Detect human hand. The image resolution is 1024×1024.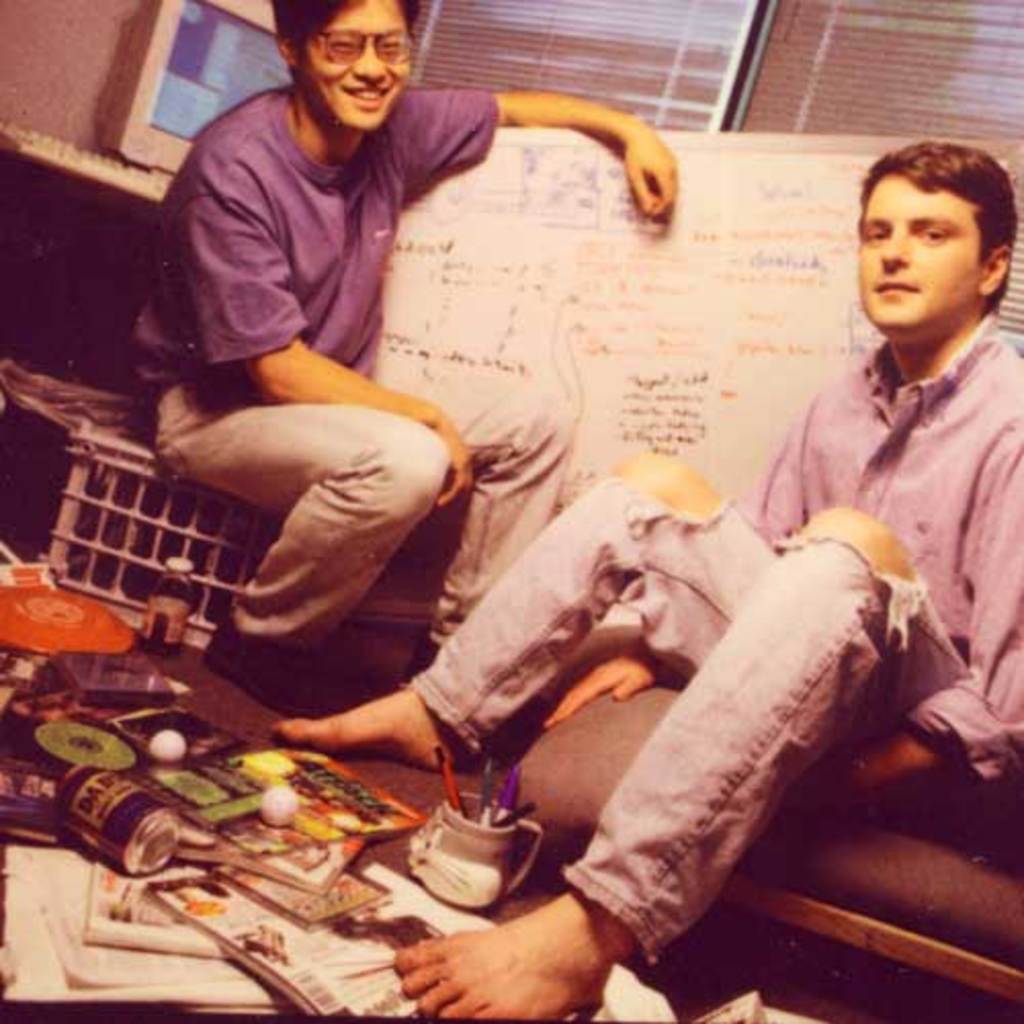
pyautogui.locateOnScreen(819, 743, 864, 786).
